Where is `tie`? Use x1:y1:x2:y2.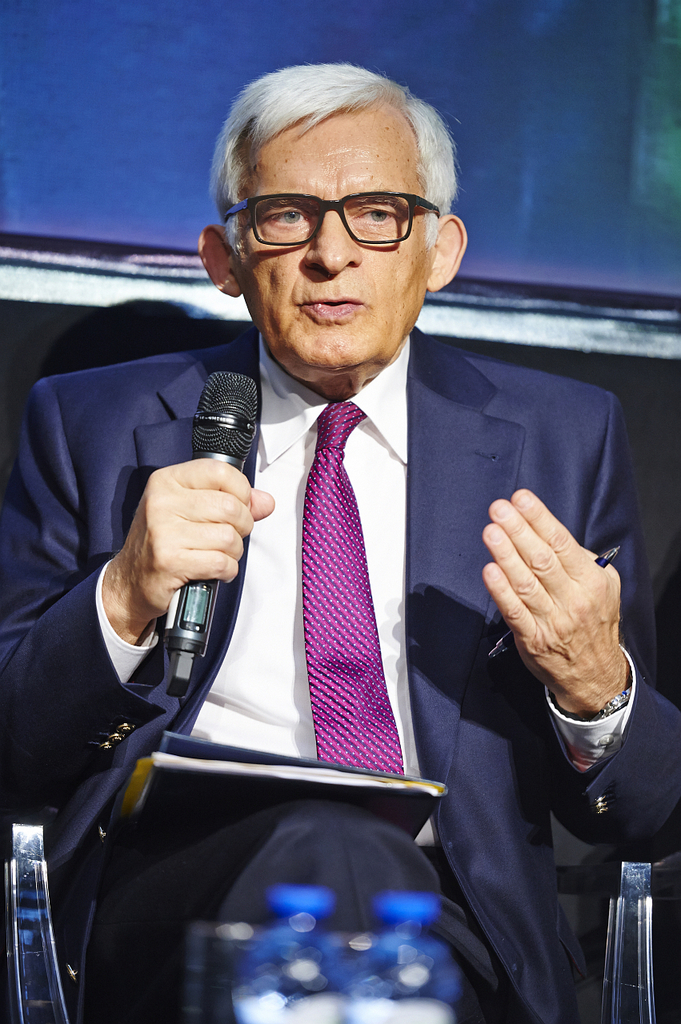
303:405:400:786.
